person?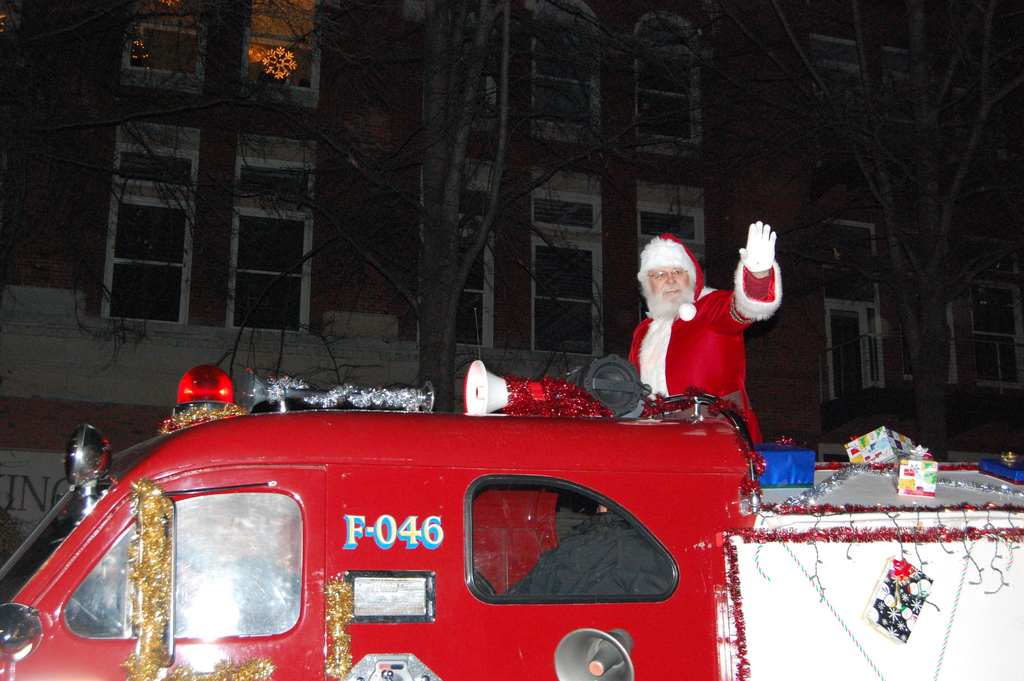
Rect(620, 221, 761, 432)
